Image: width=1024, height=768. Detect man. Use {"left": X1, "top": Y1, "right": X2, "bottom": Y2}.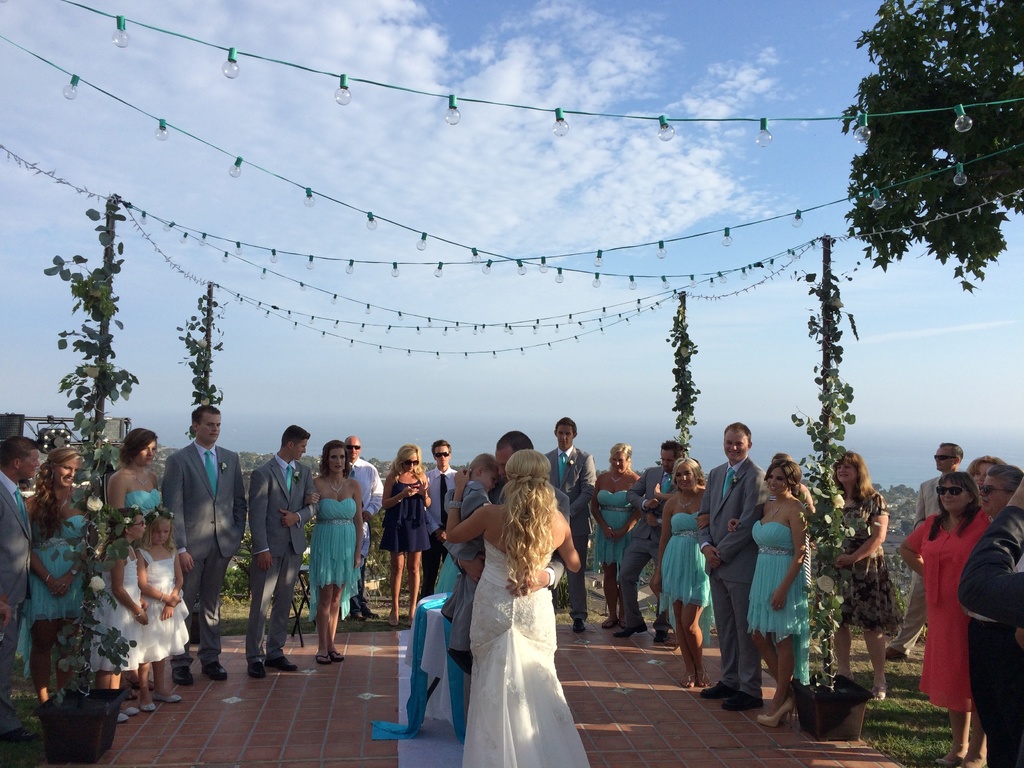
{"left": 447, "top": 431, "right": 570, "bottom": 676}.
